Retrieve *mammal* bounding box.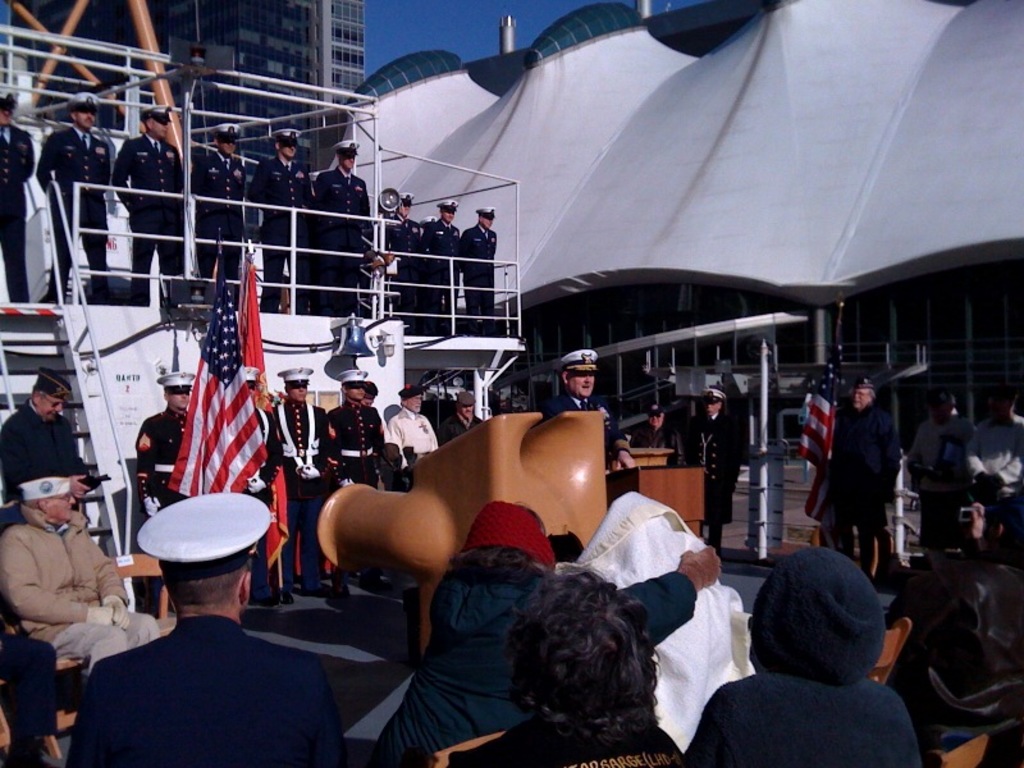
Bounding box: 310 133 374 317.
